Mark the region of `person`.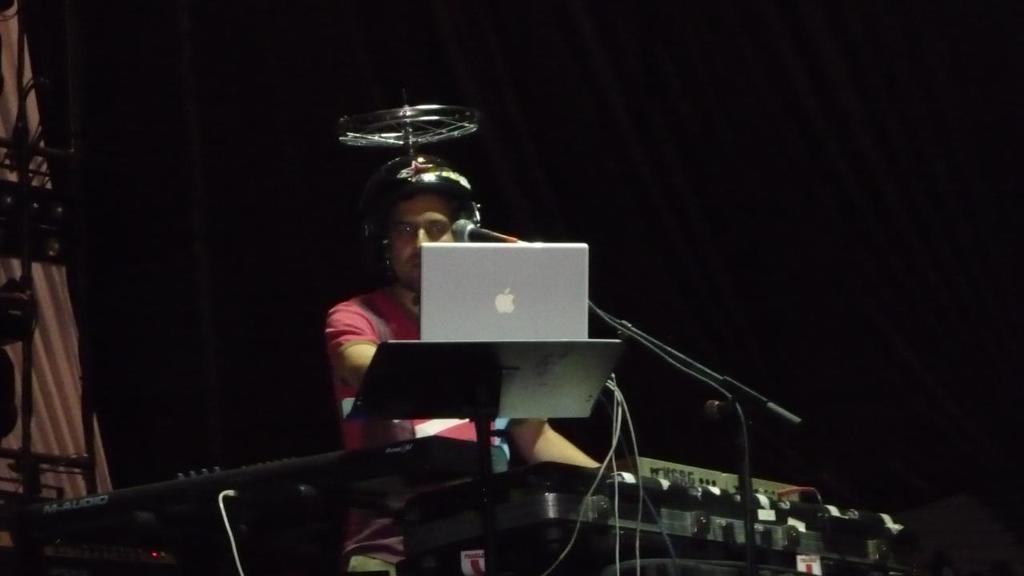
Region: (left=325, top=157, right=605, bottom=575).
